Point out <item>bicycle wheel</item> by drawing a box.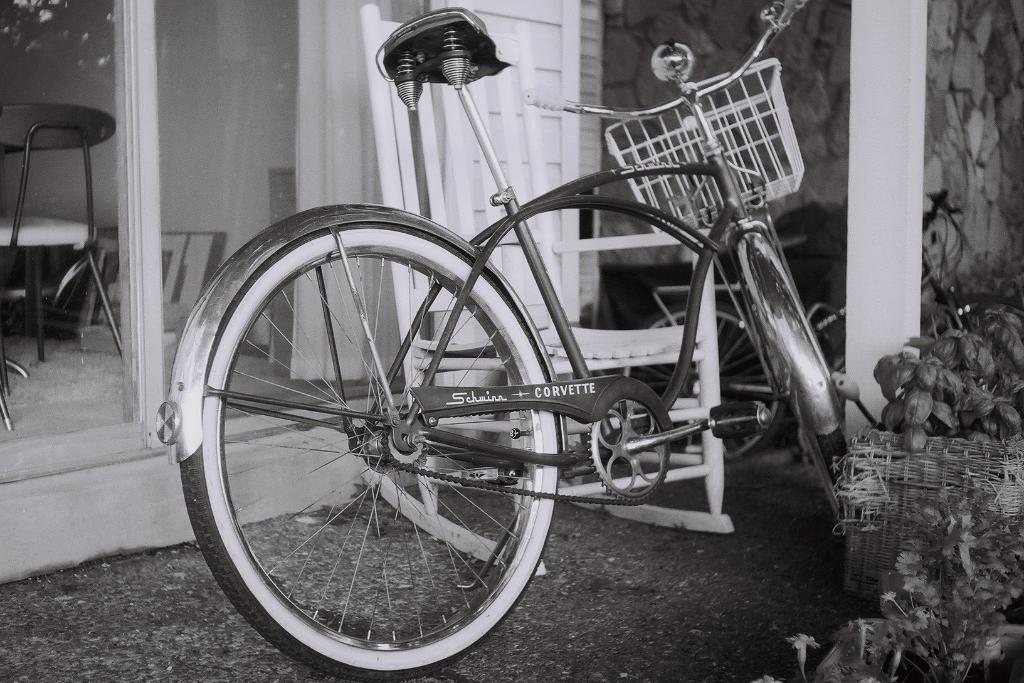
l=182, t=225, r=561, b=674.
